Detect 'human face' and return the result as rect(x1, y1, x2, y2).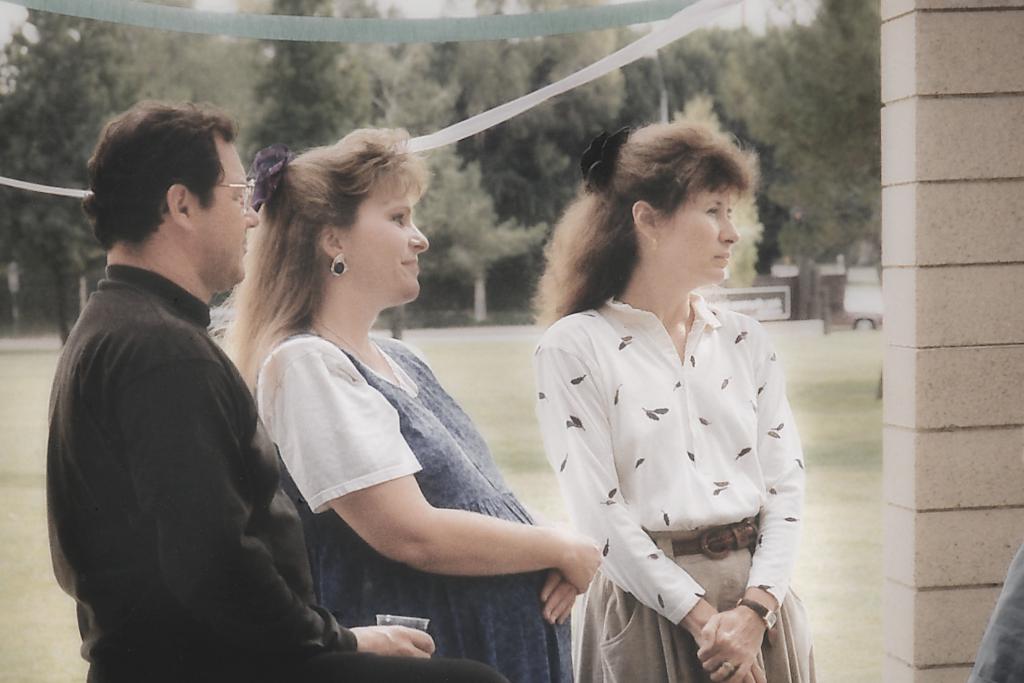
rect(337, 185, 433, 308).
